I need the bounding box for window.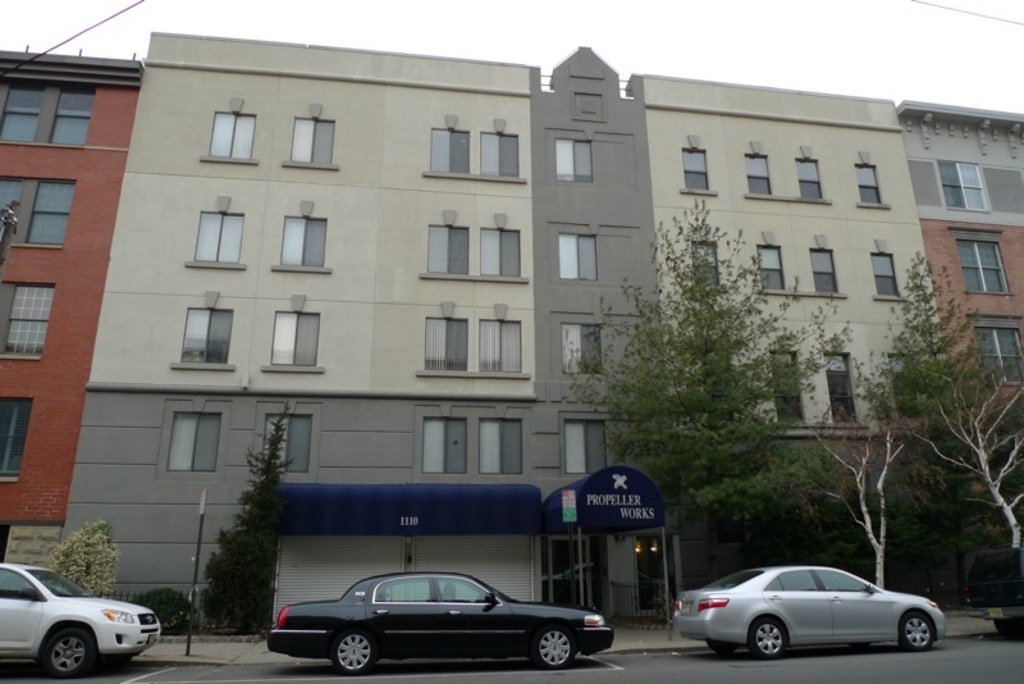
Here it is: {"left": 0, "top": 567, "right": 45, "bottom": 599}.
